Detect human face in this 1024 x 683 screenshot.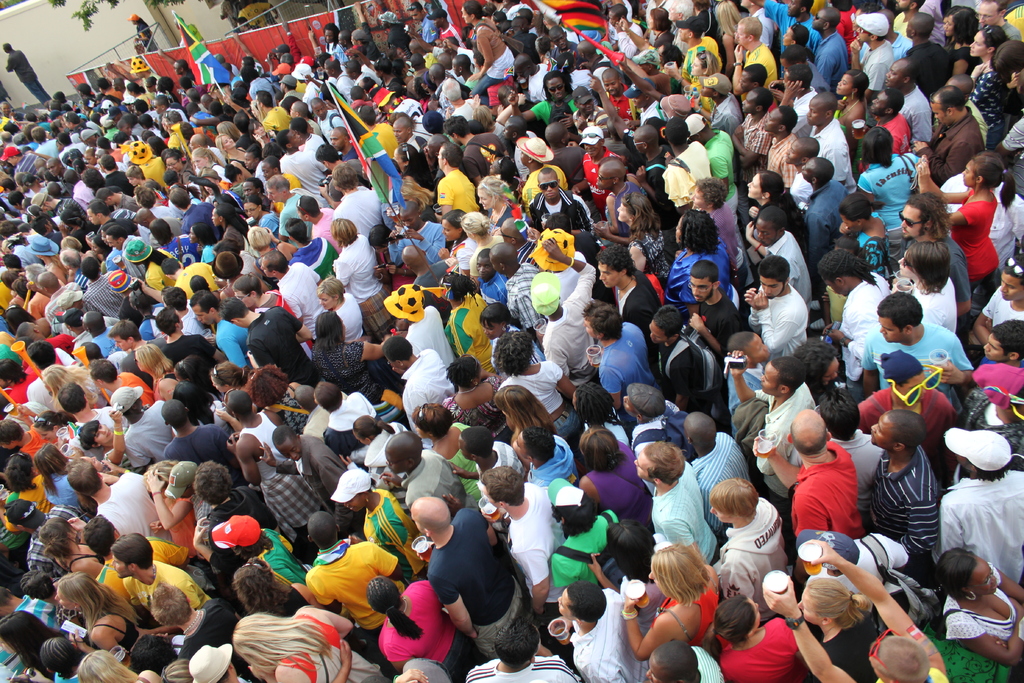
Detection: rect(787, 0, 803, 19).
